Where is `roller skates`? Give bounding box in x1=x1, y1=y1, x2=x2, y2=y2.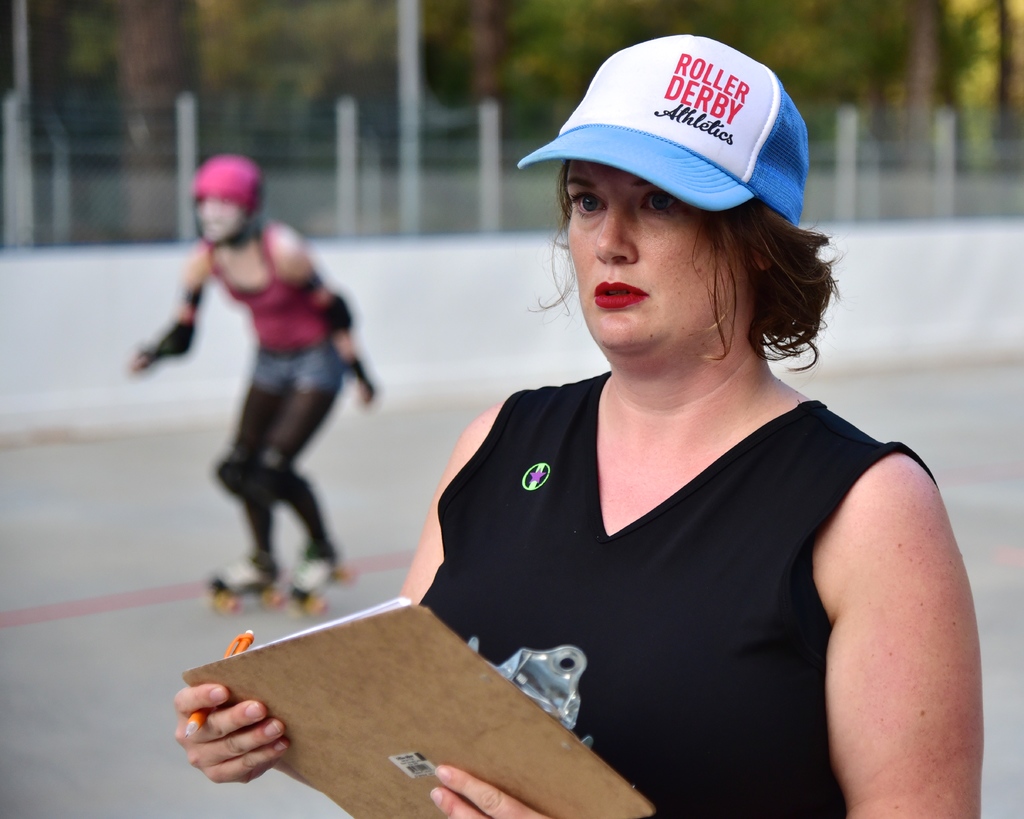
x1=203, y1=543, x2=280, y2=610.
